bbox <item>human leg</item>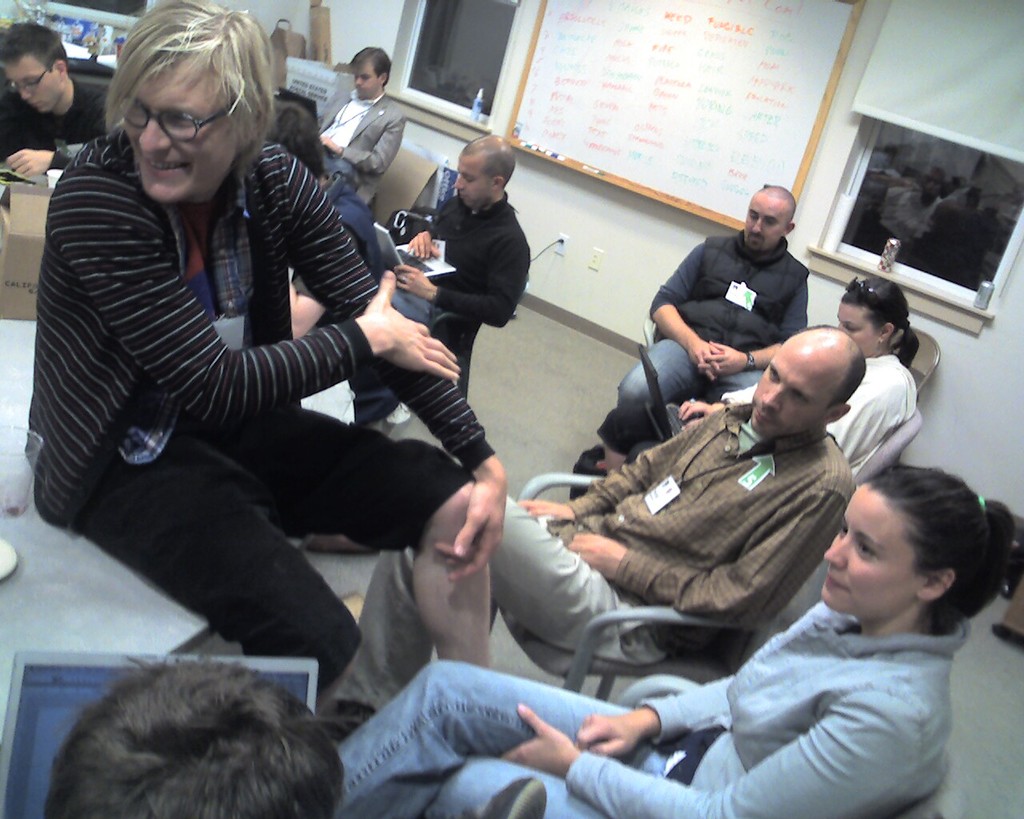
select_region(195, 402, 486, 673)
